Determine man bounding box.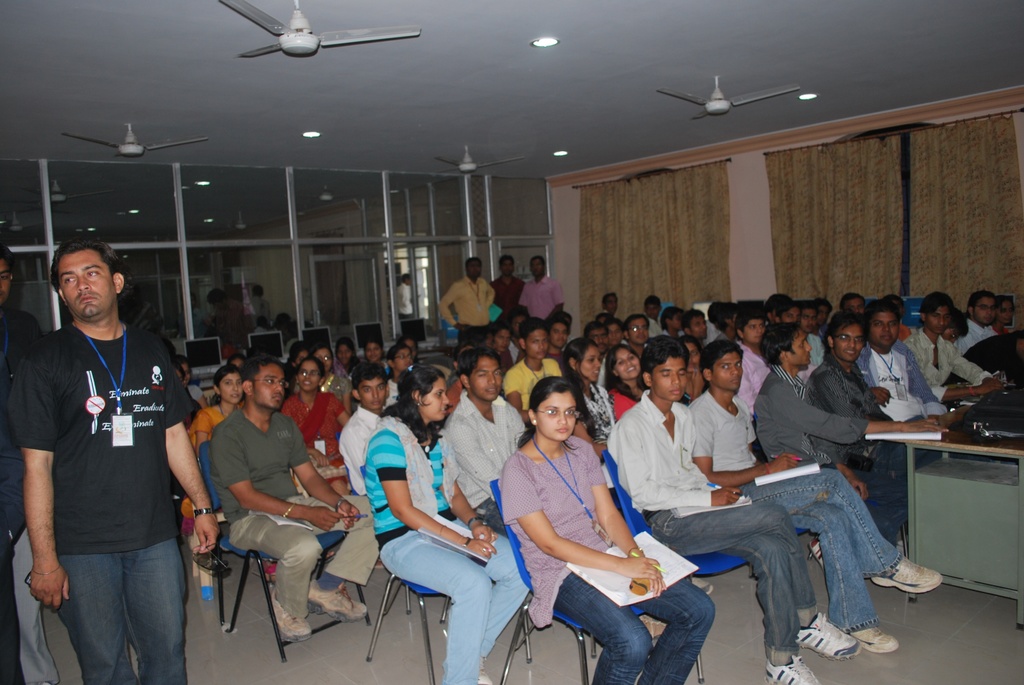
Determined: bbox=[853, 298, 950, 422].
